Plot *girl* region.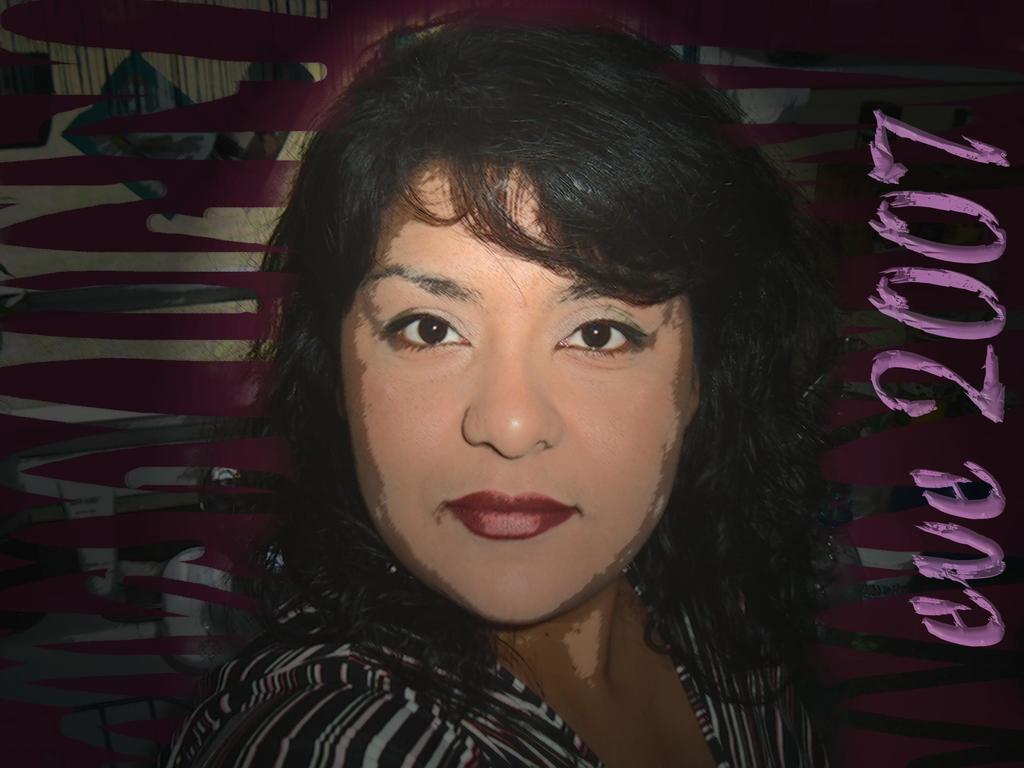
Plotted at x1=153 y1=14 x2=886 y2=767.
